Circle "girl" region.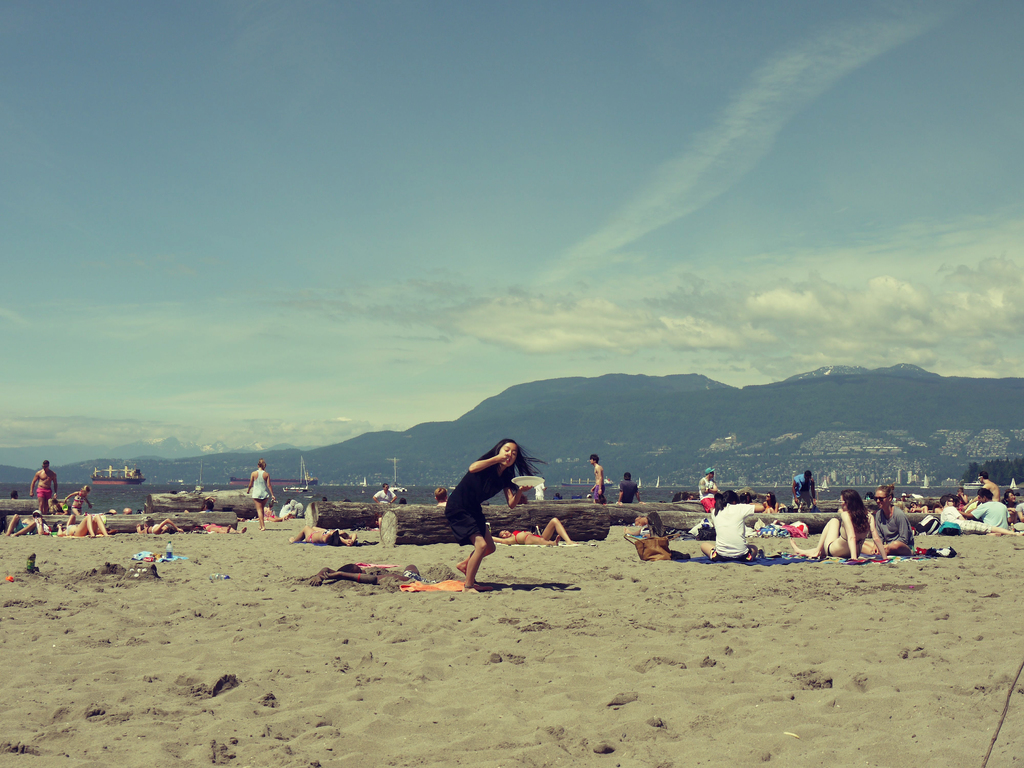
Region: left=61, top=486, right=93, bottom=519.
